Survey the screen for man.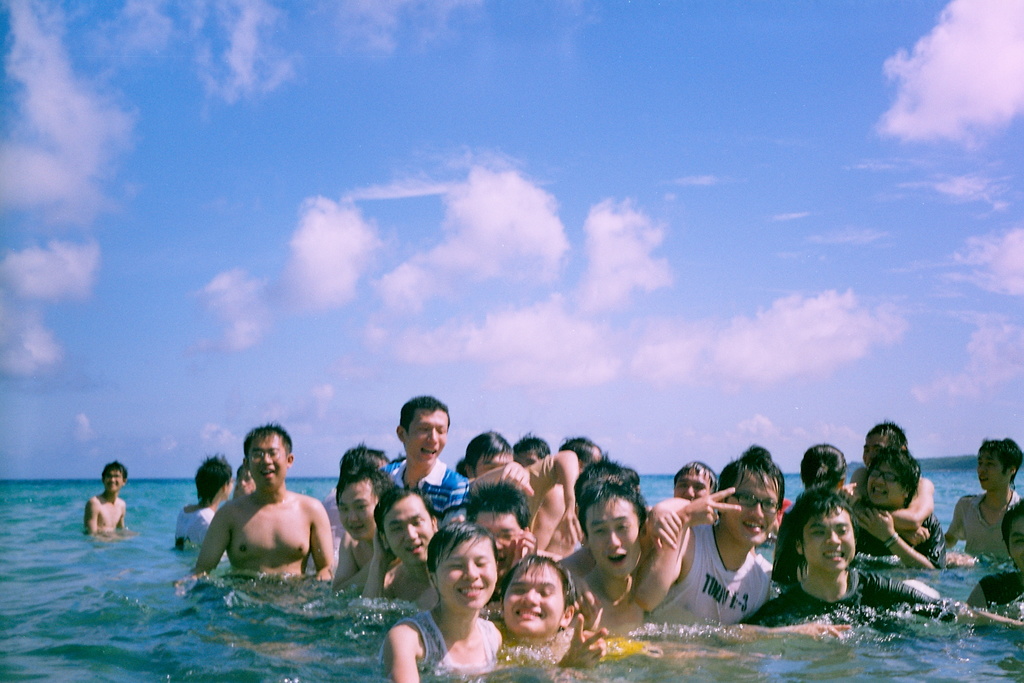
Survey found: (362, 488, 446, 625).
